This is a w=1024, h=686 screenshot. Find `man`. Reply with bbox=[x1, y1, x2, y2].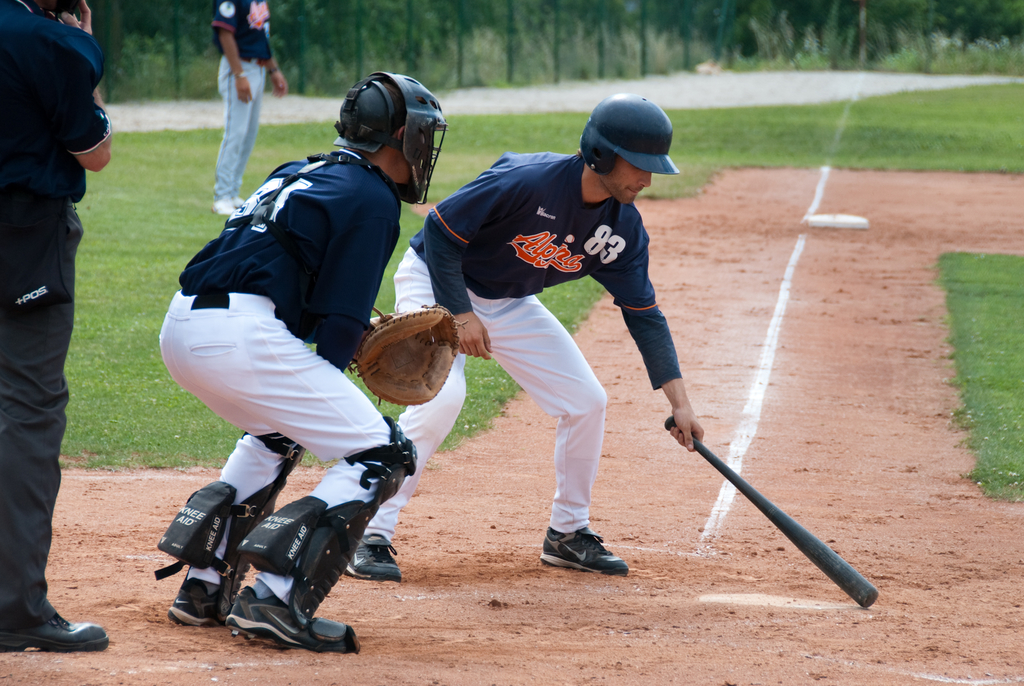
bbox=[147, 68, 445, 652].
